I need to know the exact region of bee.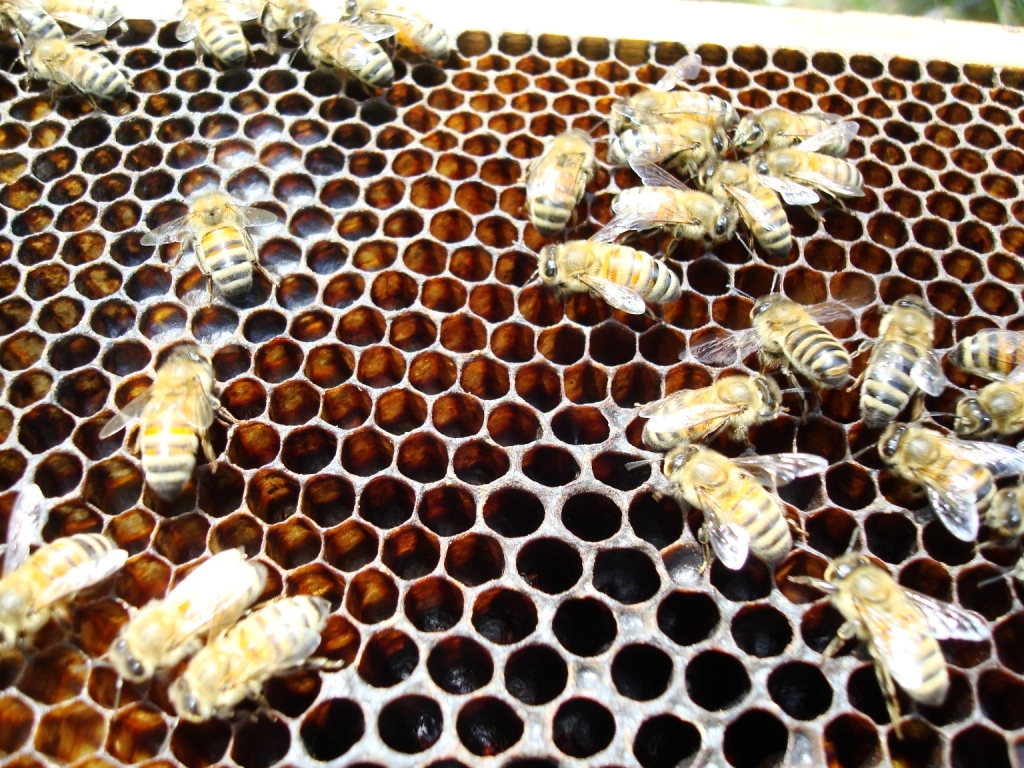
Region: [615,87,749,143].
